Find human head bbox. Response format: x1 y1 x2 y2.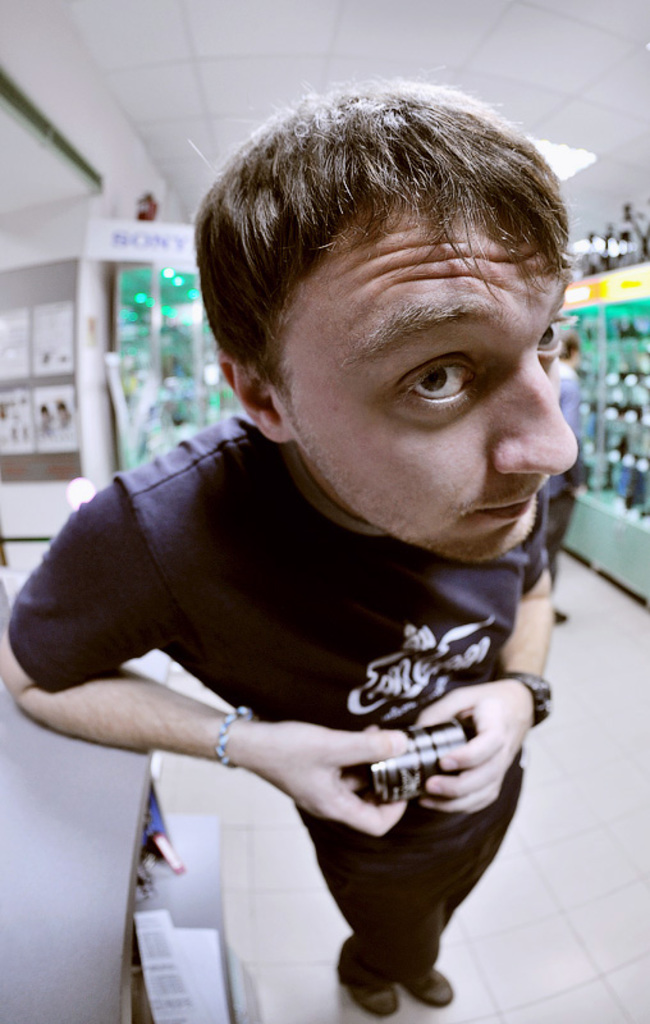
203 73 589 480.
